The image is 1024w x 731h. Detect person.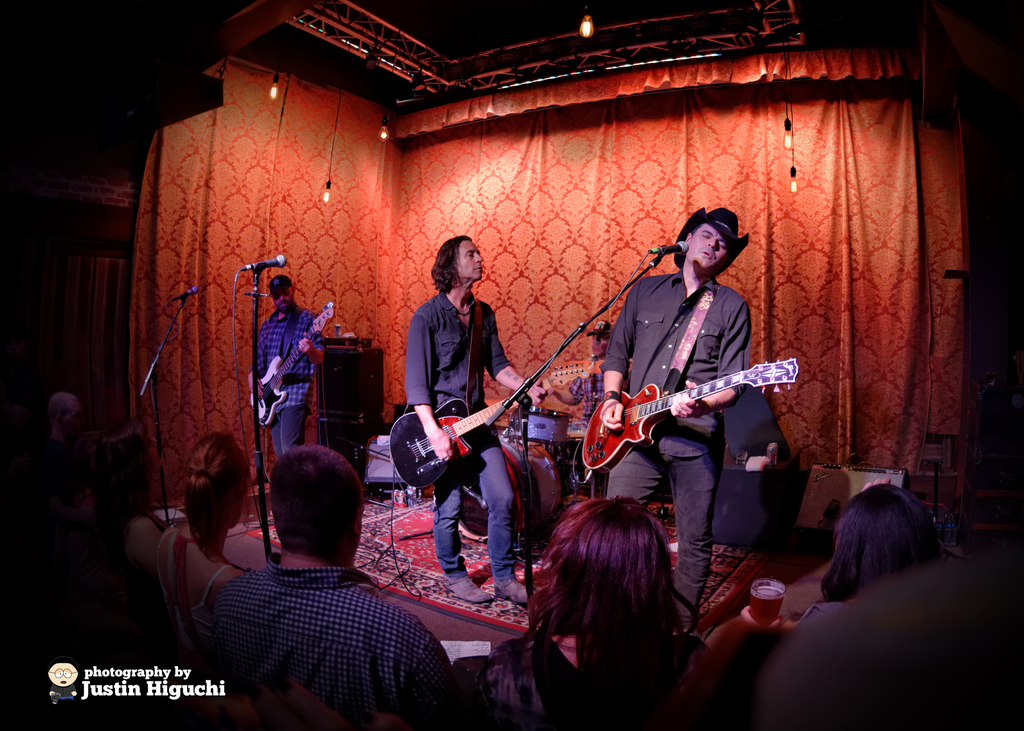
Detection: [left=71, top=426, right=170, bottom=589].
